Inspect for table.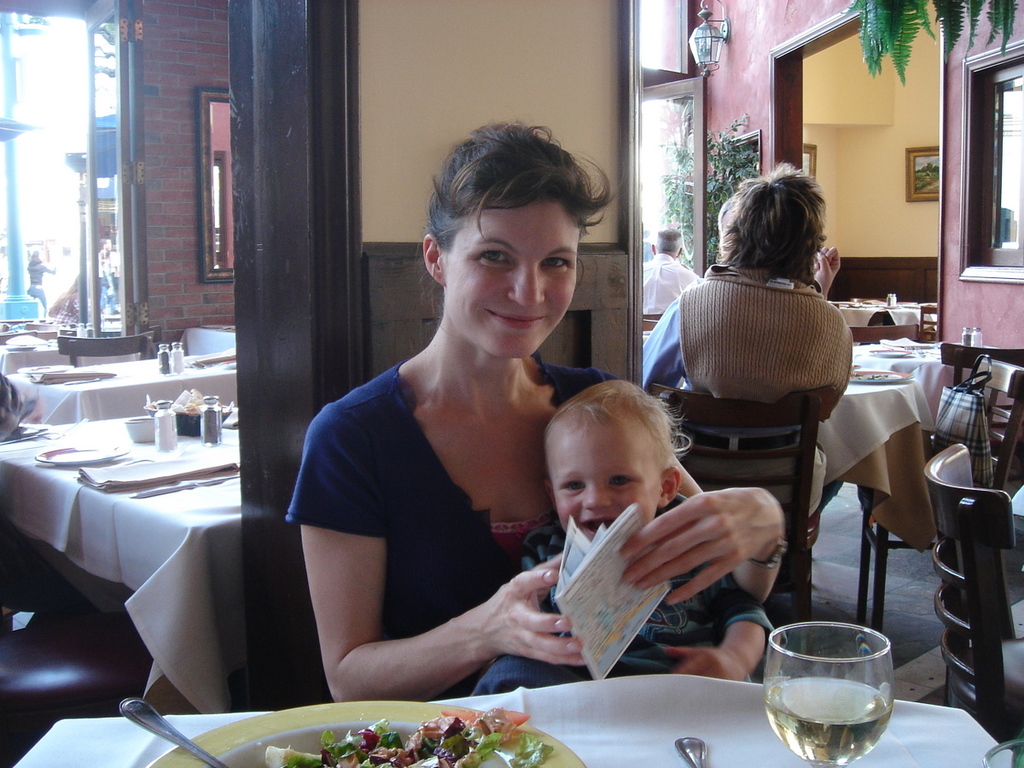
Inspection: l=841, t=338, r=1001, b=453.
